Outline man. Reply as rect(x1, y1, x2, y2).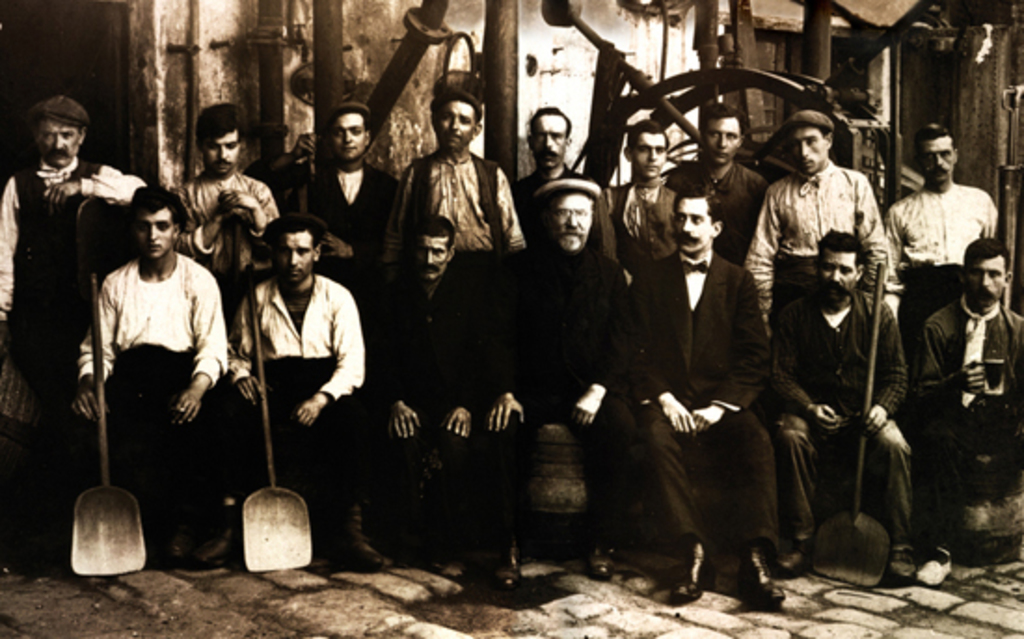
rect(480, 179, 626, 585).
